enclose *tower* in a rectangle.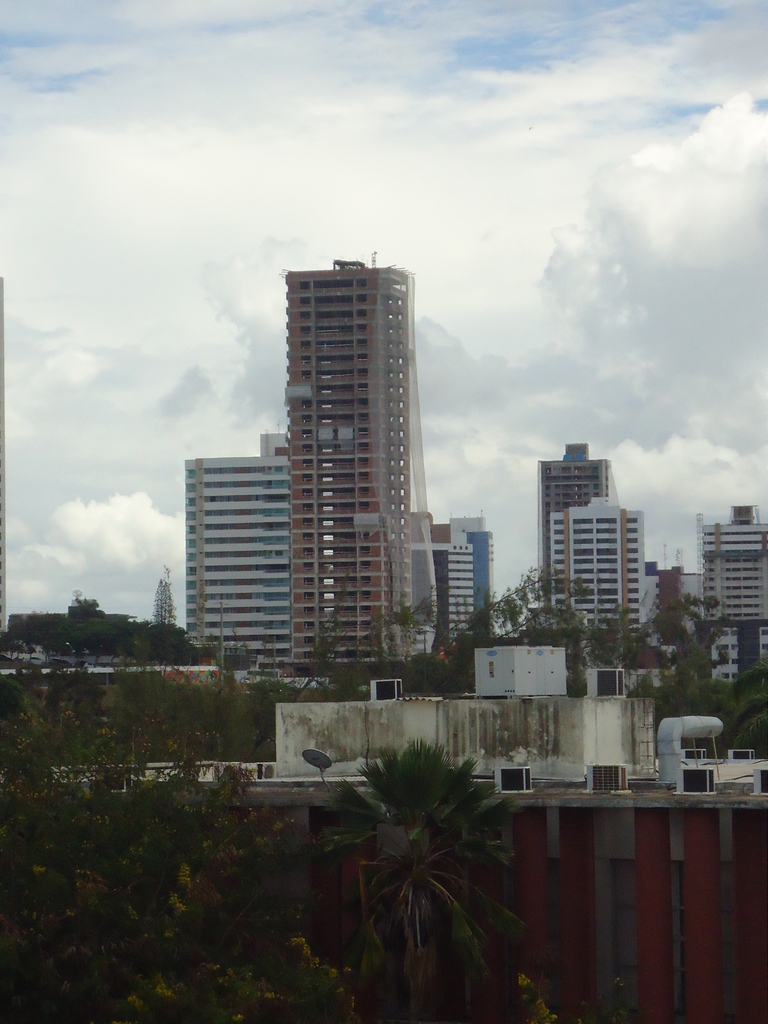
select_region(257, 227, 451, 634).
